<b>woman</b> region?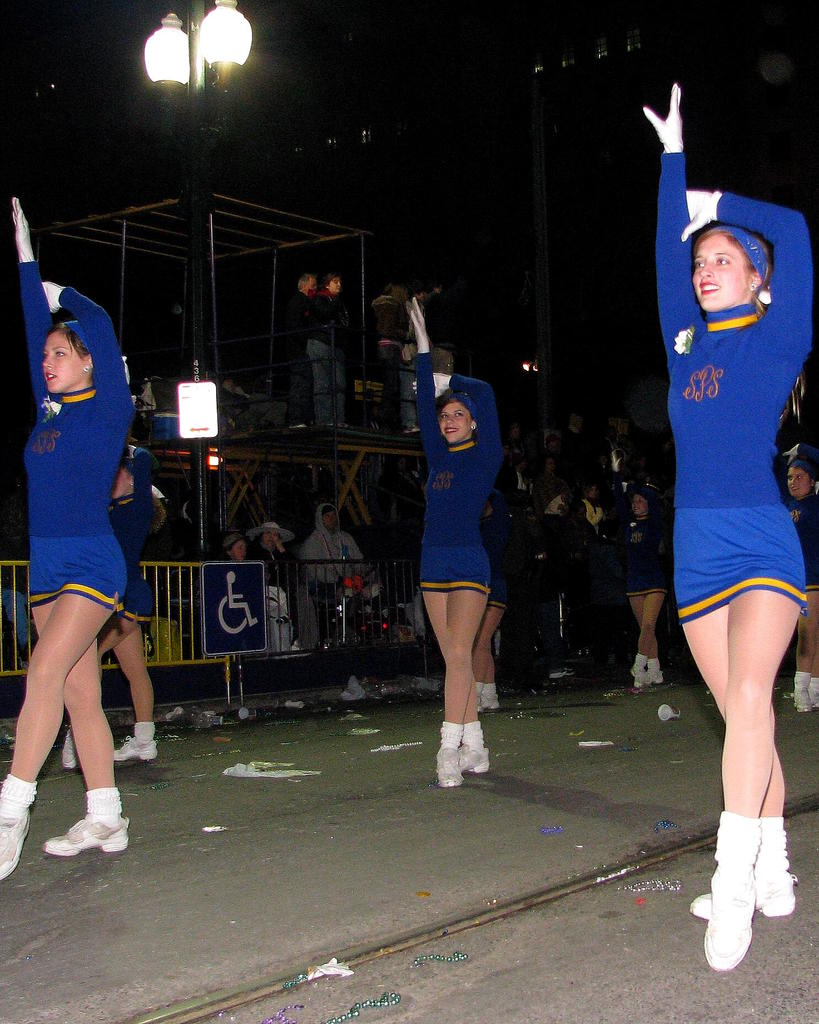
<region>61, 454, 159, 772</region>
